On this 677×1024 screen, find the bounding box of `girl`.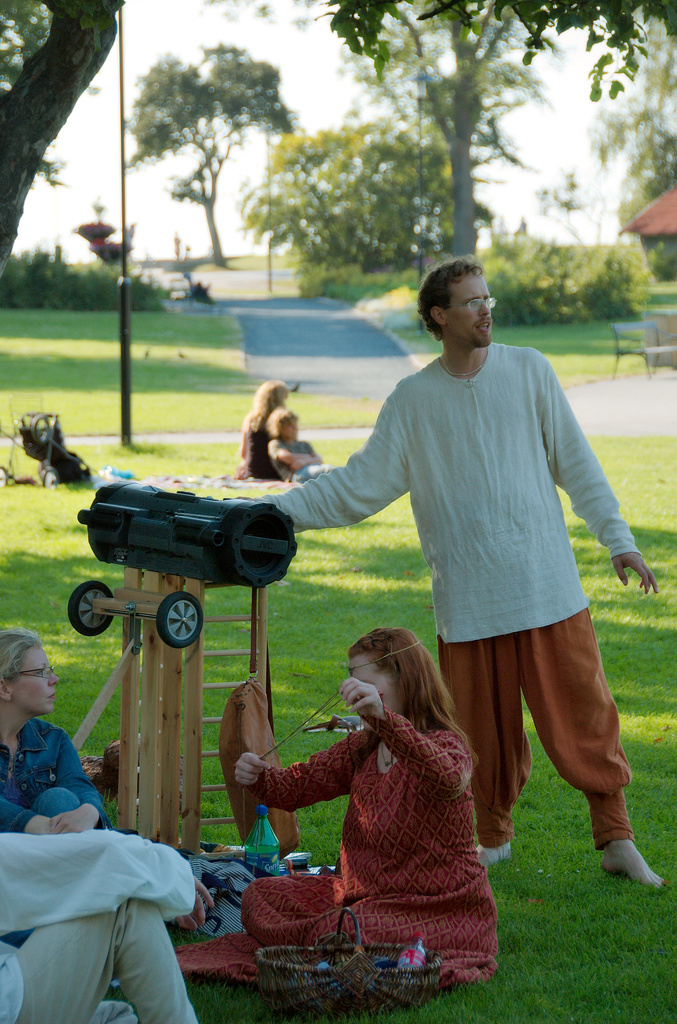
Bounding box: (x1=235, y1=624, x2=502, y2=986).
